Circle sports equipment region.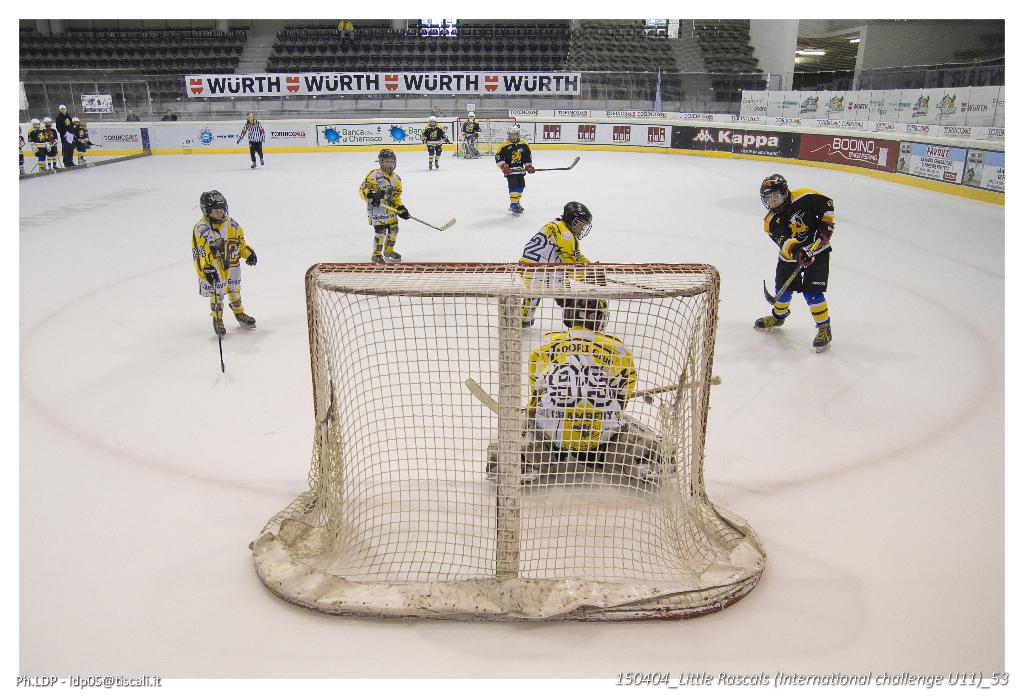
Region: <box>757,311,790,329</box>.
